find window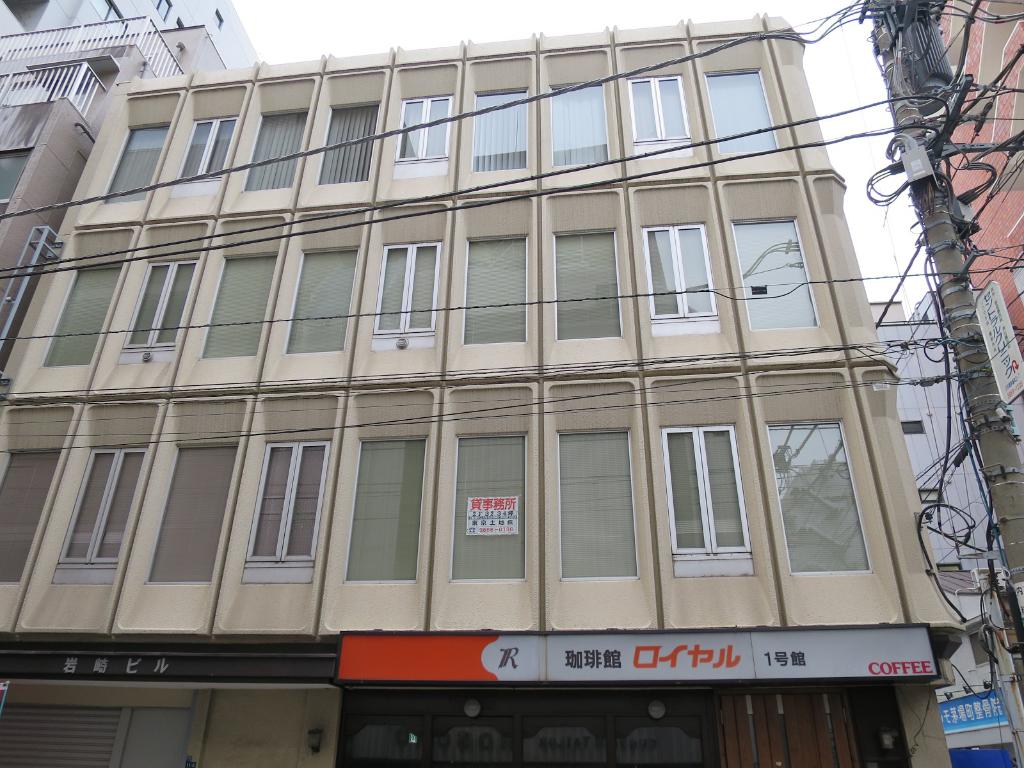
[173, 114, 241, 182]
